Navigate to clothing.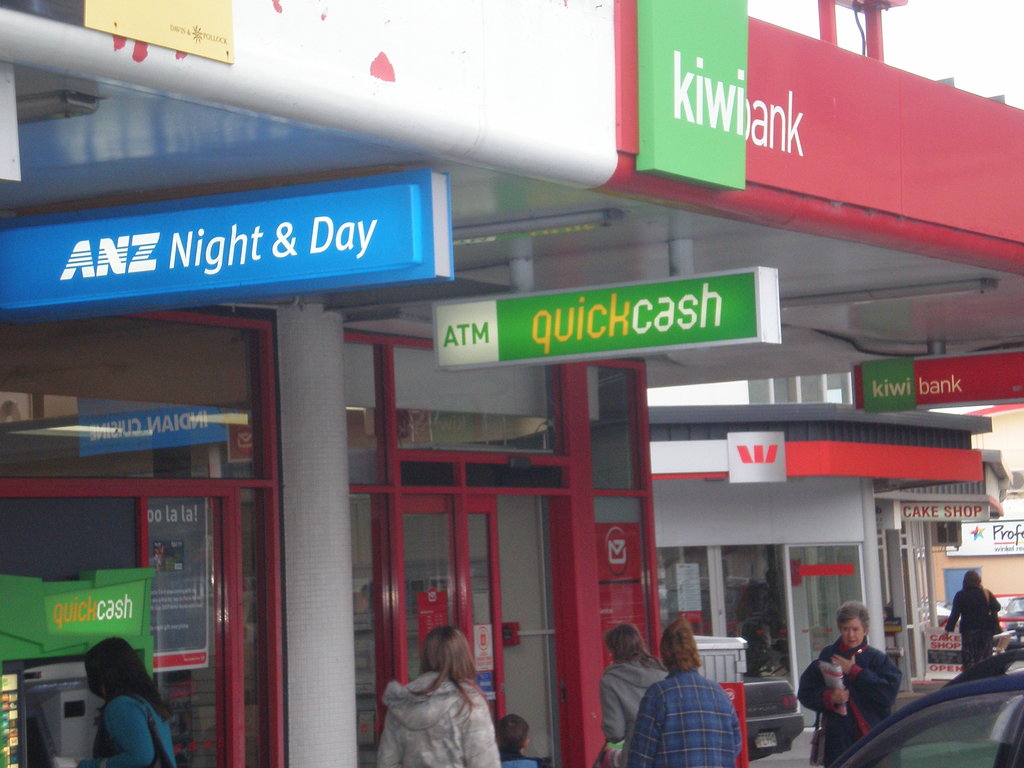
Navigation target: Rect(646, 651, 748, 767).
